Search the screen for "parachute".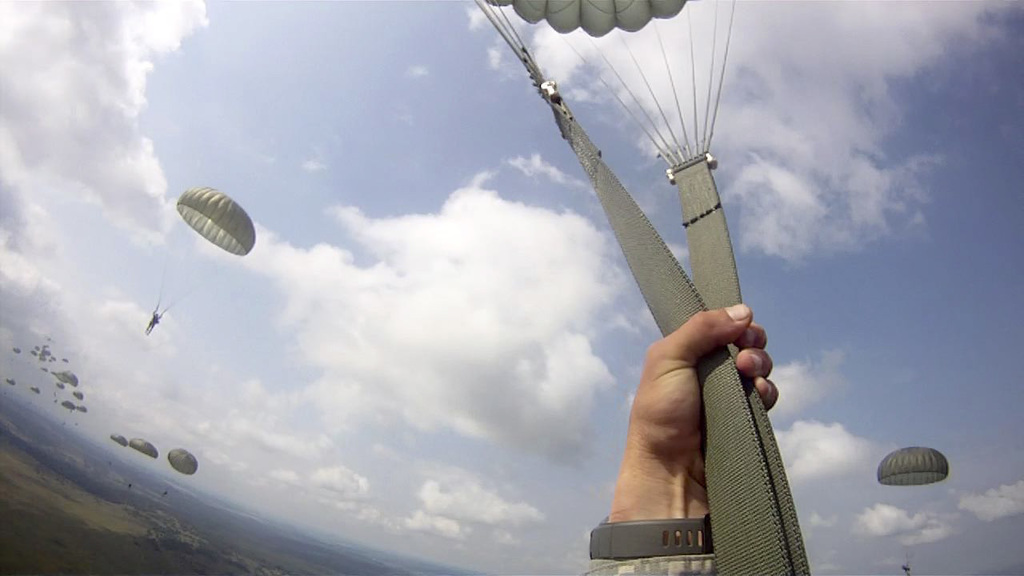
Found at detection(877, 444, 950, 564).
